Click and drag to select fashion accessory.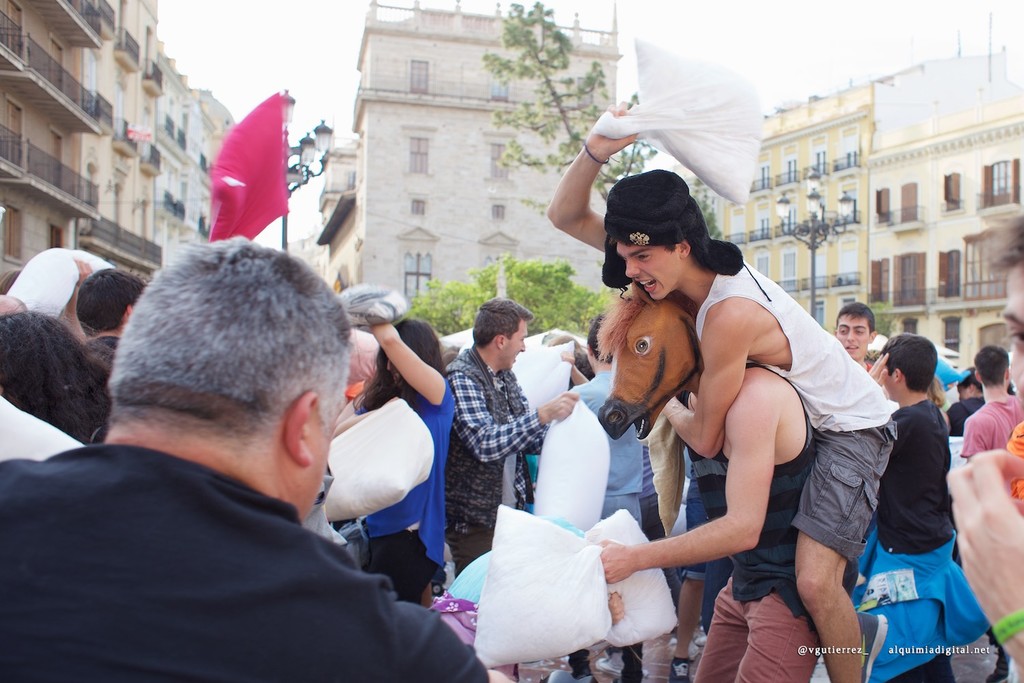
Selection: (583,140,608,165).
